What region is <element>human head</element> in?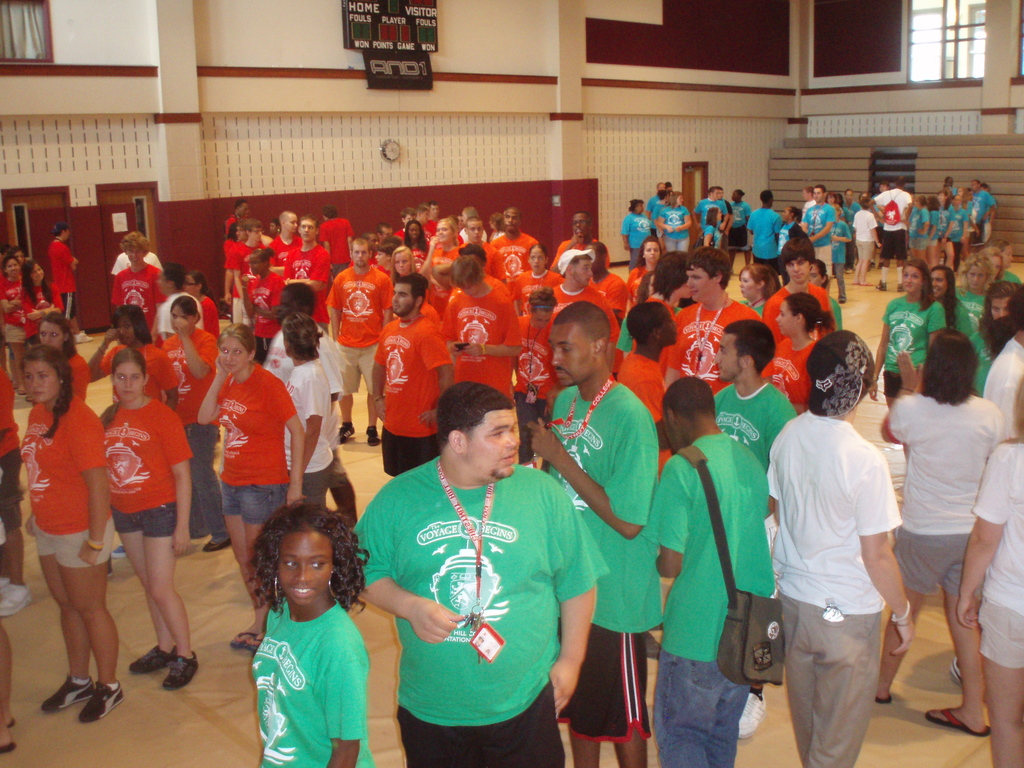
463:206:476:221.
